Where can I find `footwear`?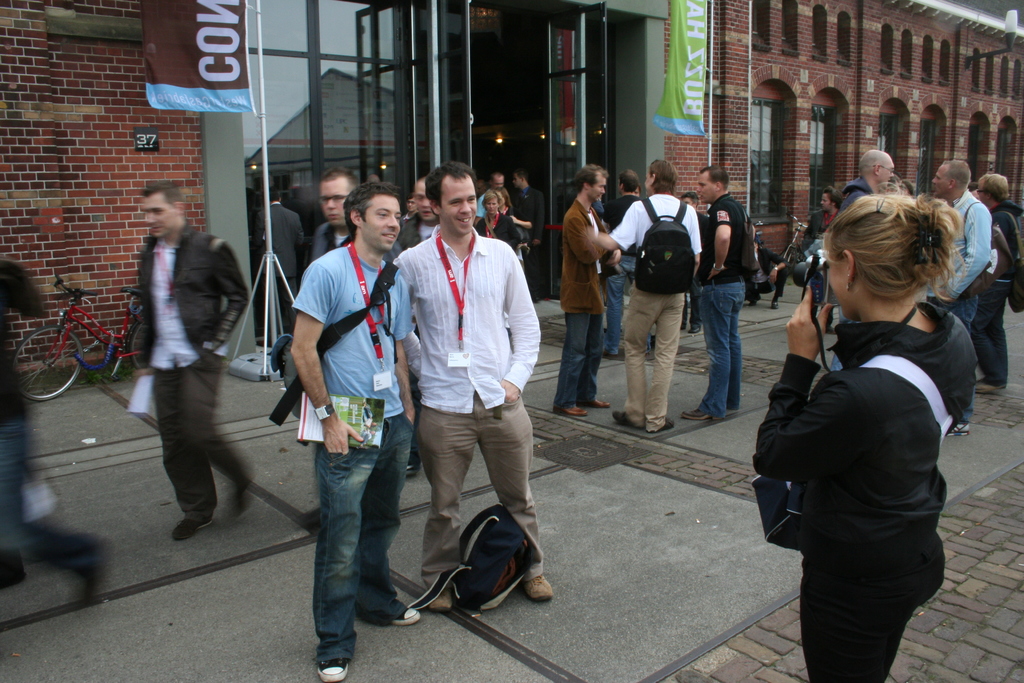
You can find it at [x1=612, y1=404, x2=637, y2=432].
